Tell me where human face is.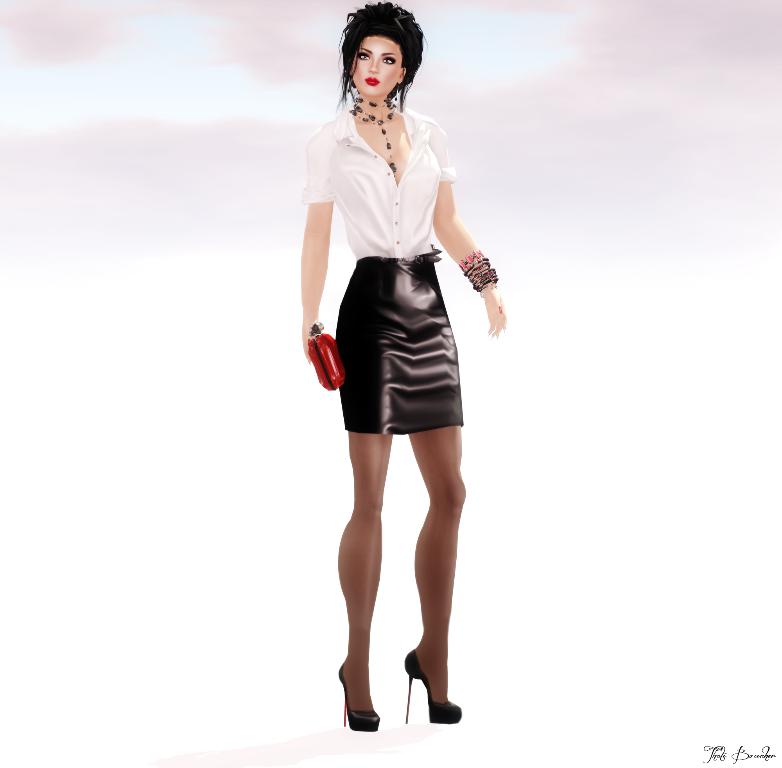
human face is at BBox(354, 34, 399, 100).
